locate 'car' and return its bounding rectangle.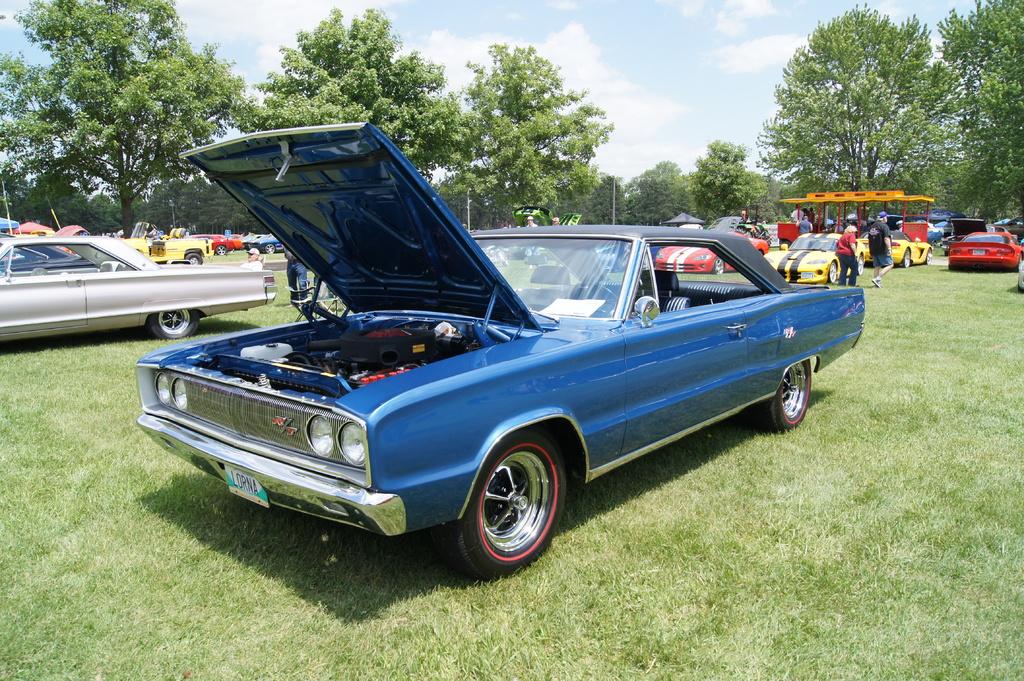
box(852, 229, 932, 263).
